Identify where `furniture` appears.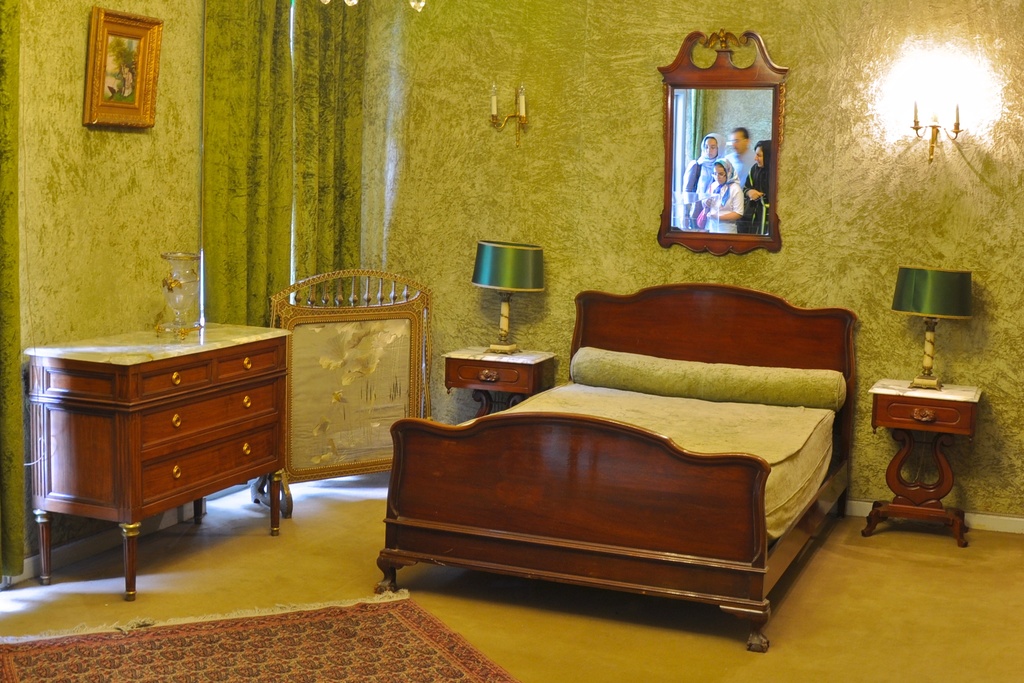
Appears at left=862, top=374, right=983, bottom=550.
